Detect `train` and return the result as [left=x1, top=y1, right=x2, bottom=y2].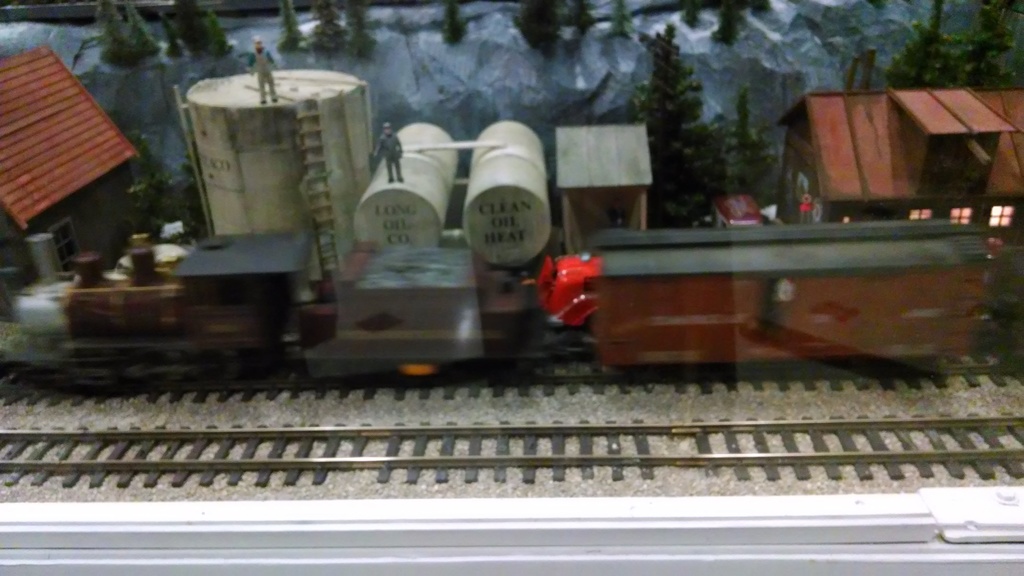
[left=0, top=216, right=1023, bottom=372].
